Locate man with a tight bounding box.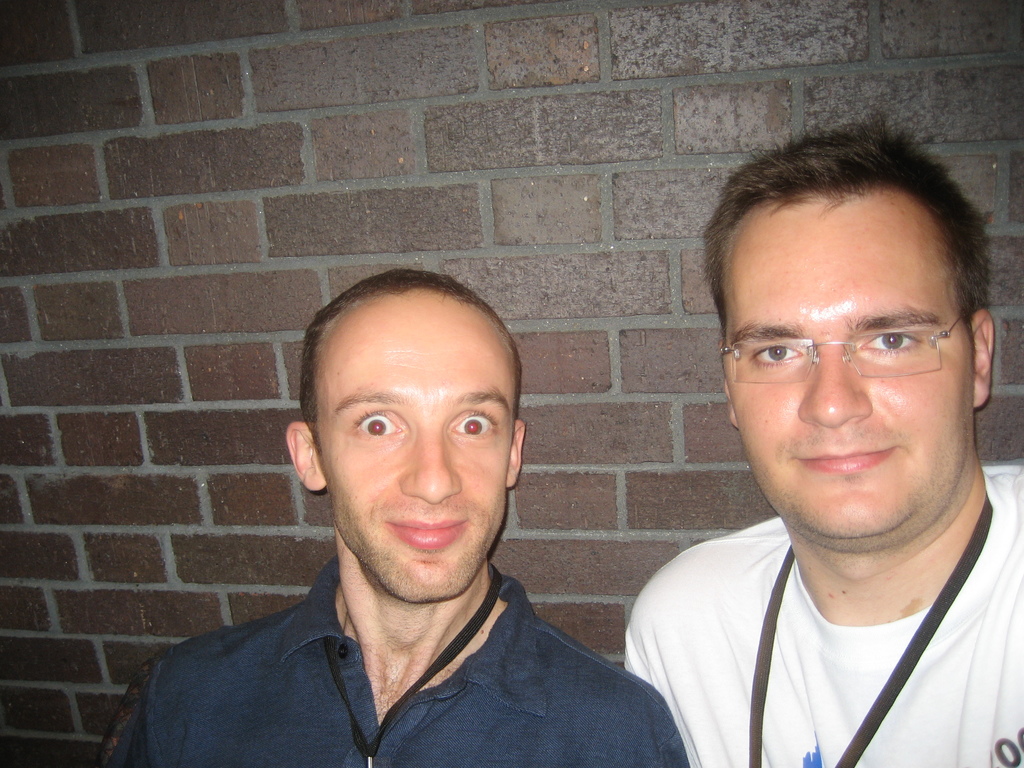
(left=625, top=108, right=1023, bottom=767).
